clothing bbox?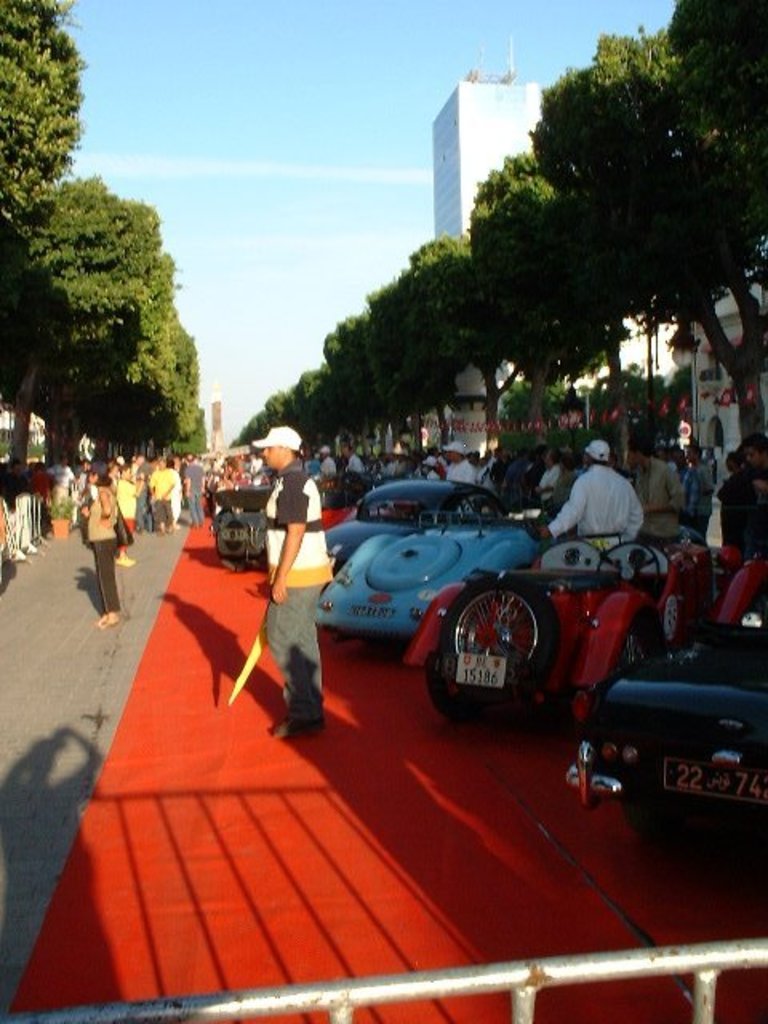
(x1=261, y1=466, x2=352, y2=726)
